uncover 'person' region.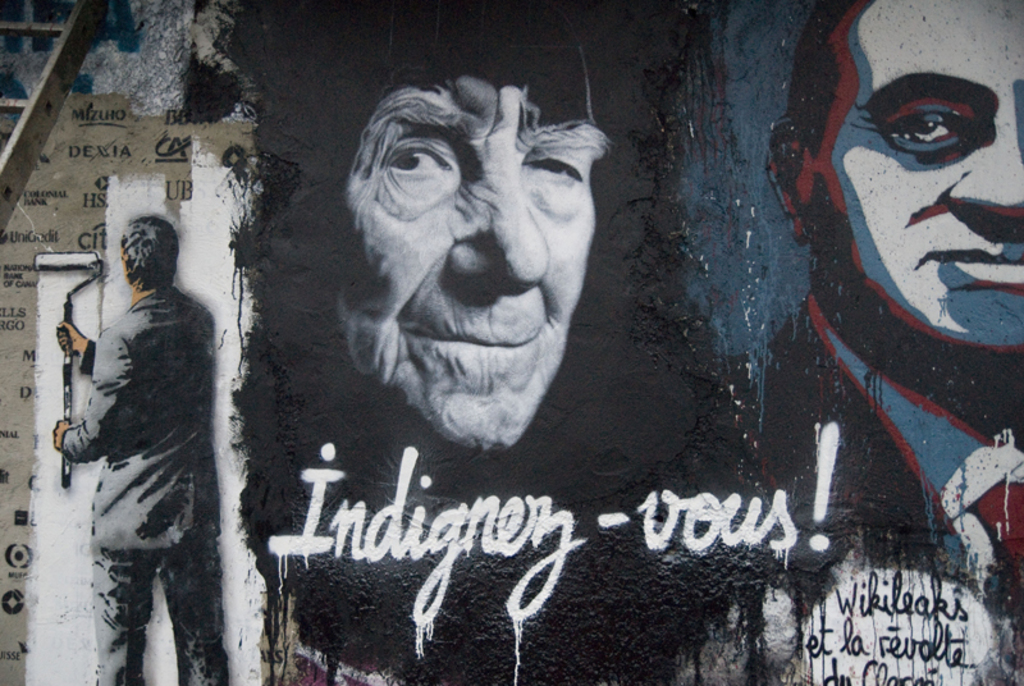
Uncovered: <bbox>756, 29, 1015, 637</bbox>.
